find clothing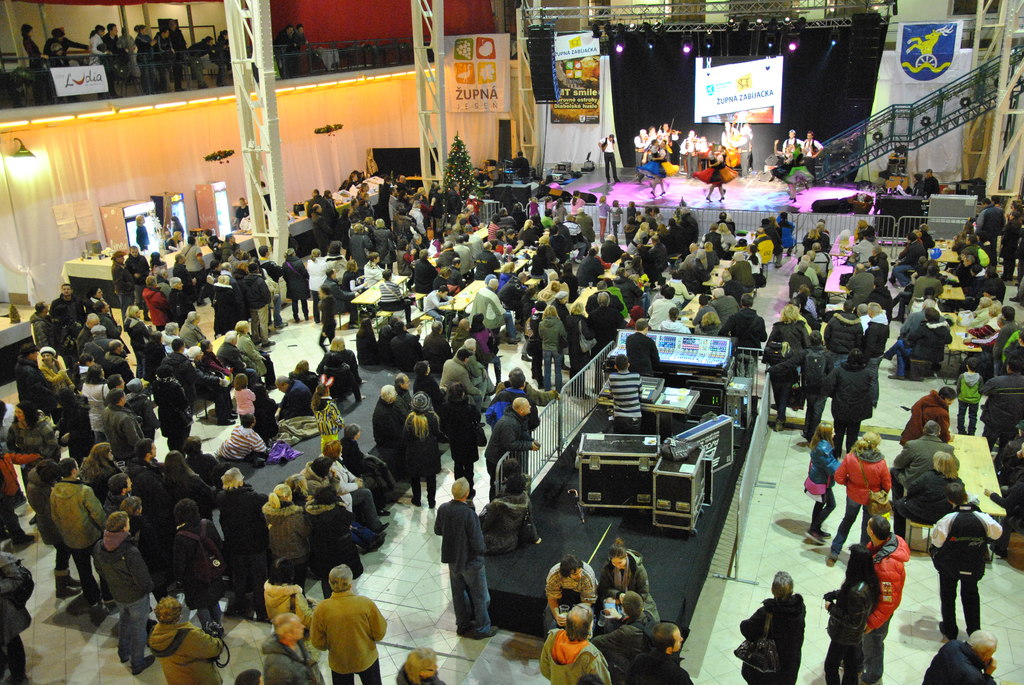
[448, 493, 488, 633]
